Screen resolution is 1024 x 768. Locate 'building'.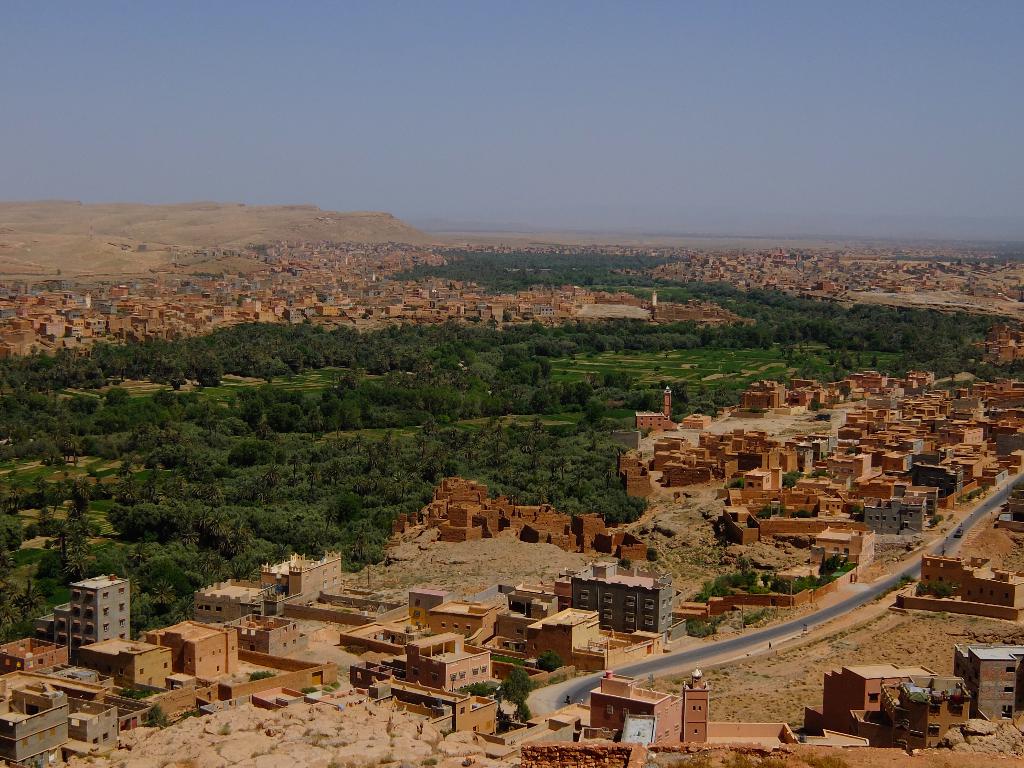
x1=33, y1=575, x2=130, y2=664.
